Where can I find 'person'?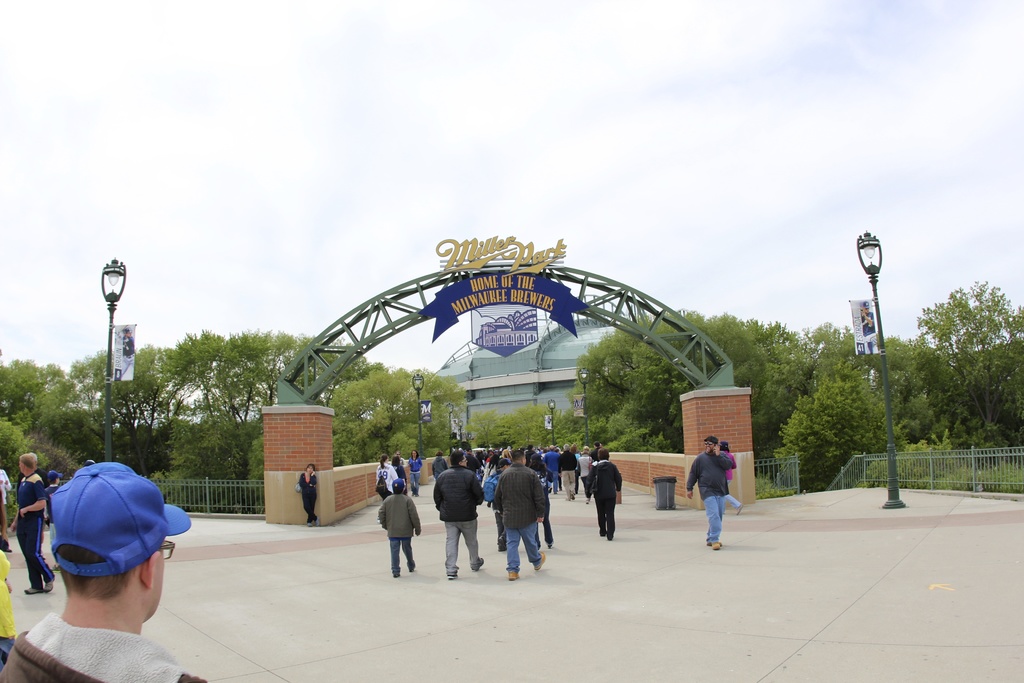
You can find it at {"left": 482, "top": 456, "right": 516, "bottom": 557}.
